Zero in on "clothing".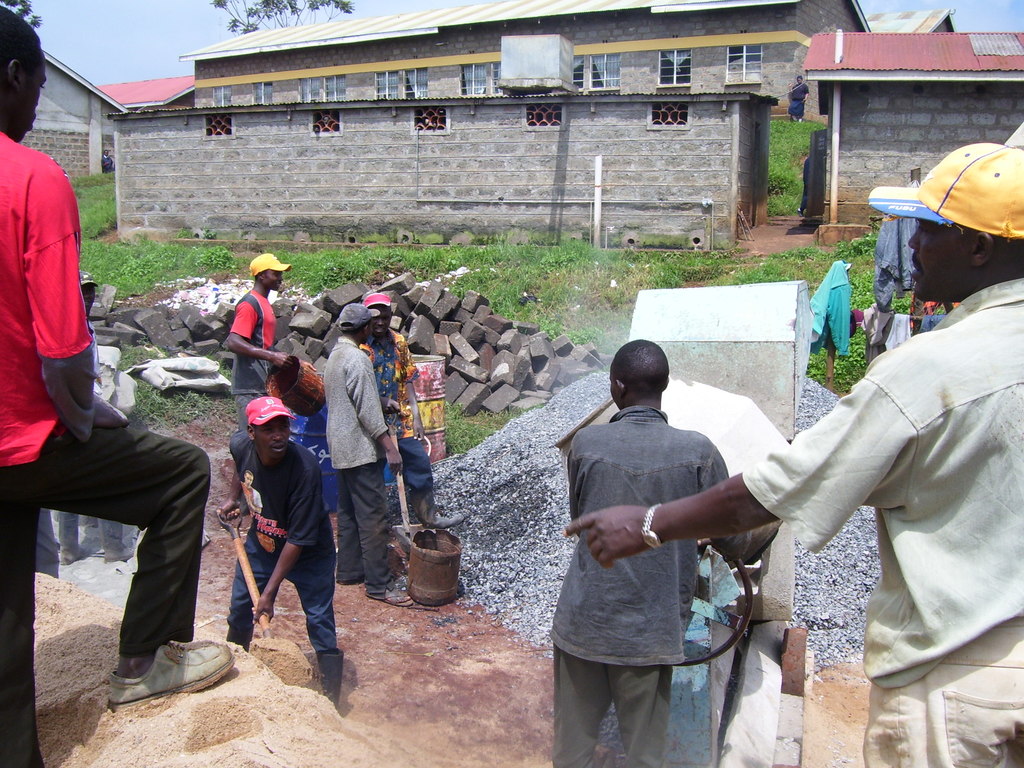
Zeroed in: bbox(0, 127, 211, 767).
